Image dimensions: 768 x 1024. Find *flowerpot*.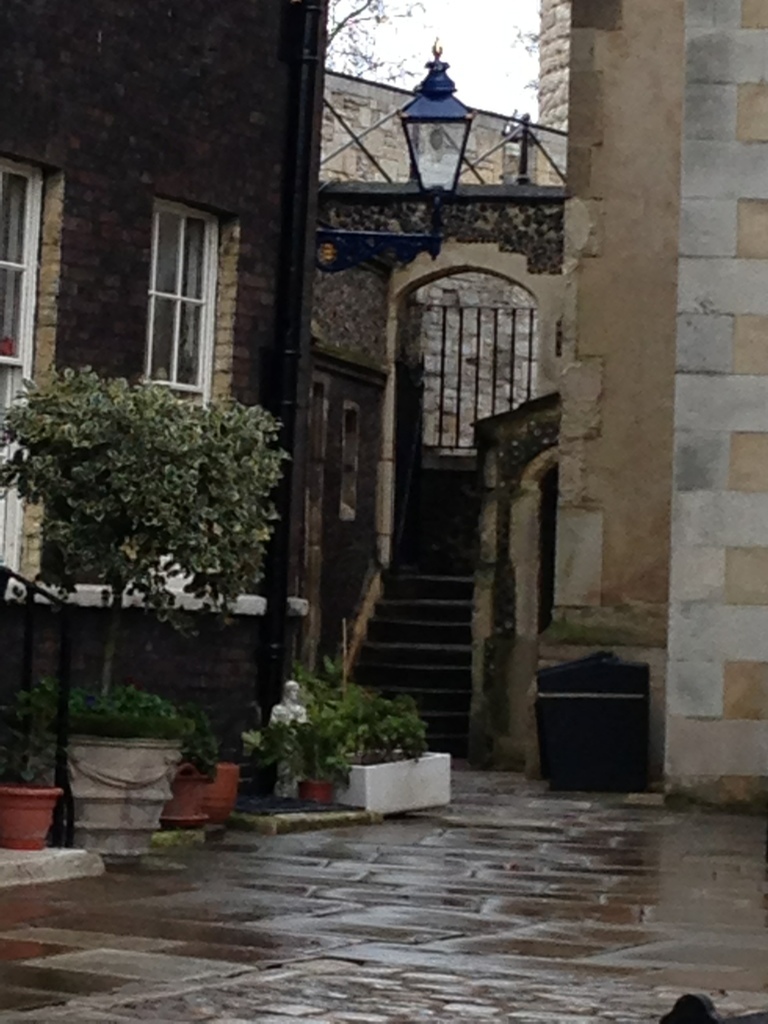
l=301, t=776, r=336, b=808.
